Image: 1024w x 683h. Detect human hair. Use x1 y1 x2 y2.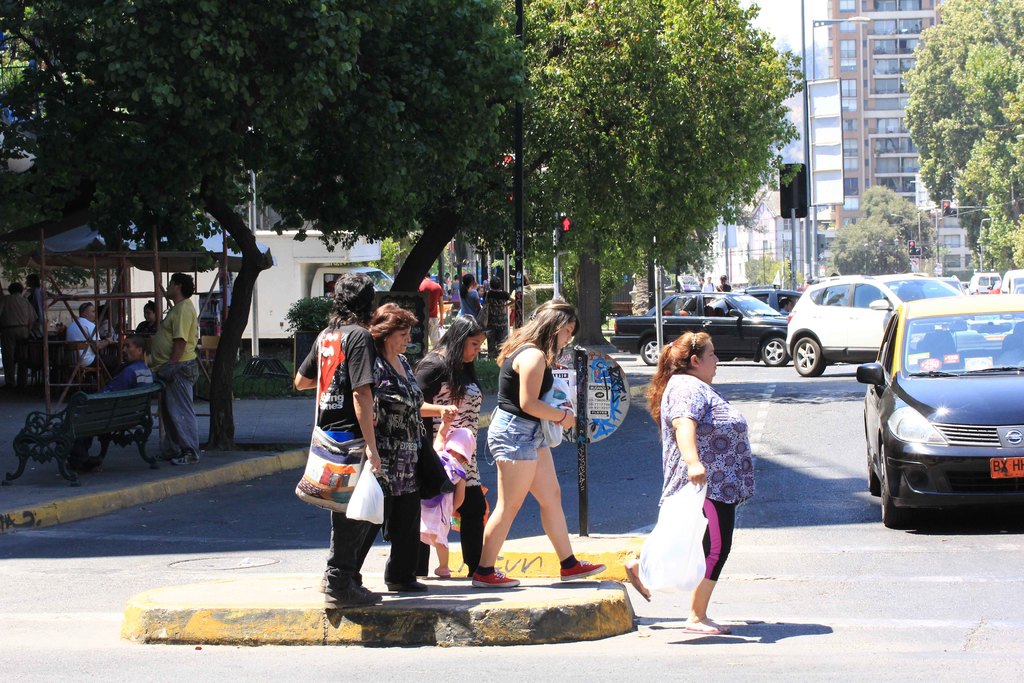
368 302 417 344.
